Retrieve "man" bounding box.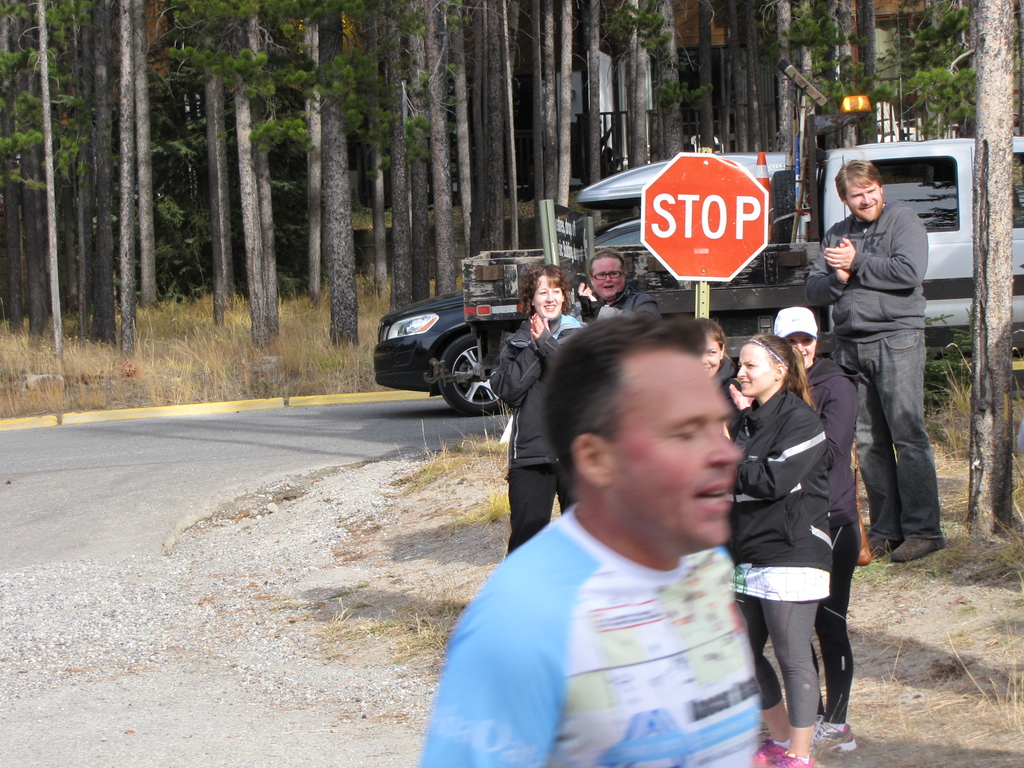
Bounding box: rect(803, 152, 947, 566).
